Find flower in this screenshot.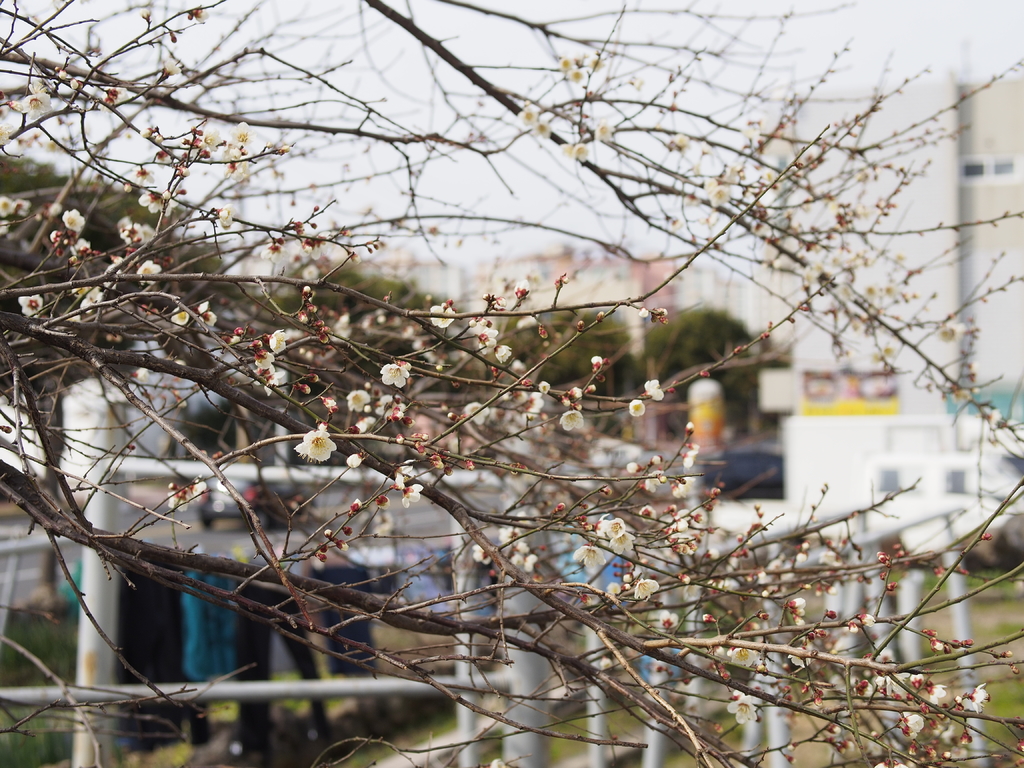
The bounding box for flower is [left=557, top=407, right=584, bottom=432].
